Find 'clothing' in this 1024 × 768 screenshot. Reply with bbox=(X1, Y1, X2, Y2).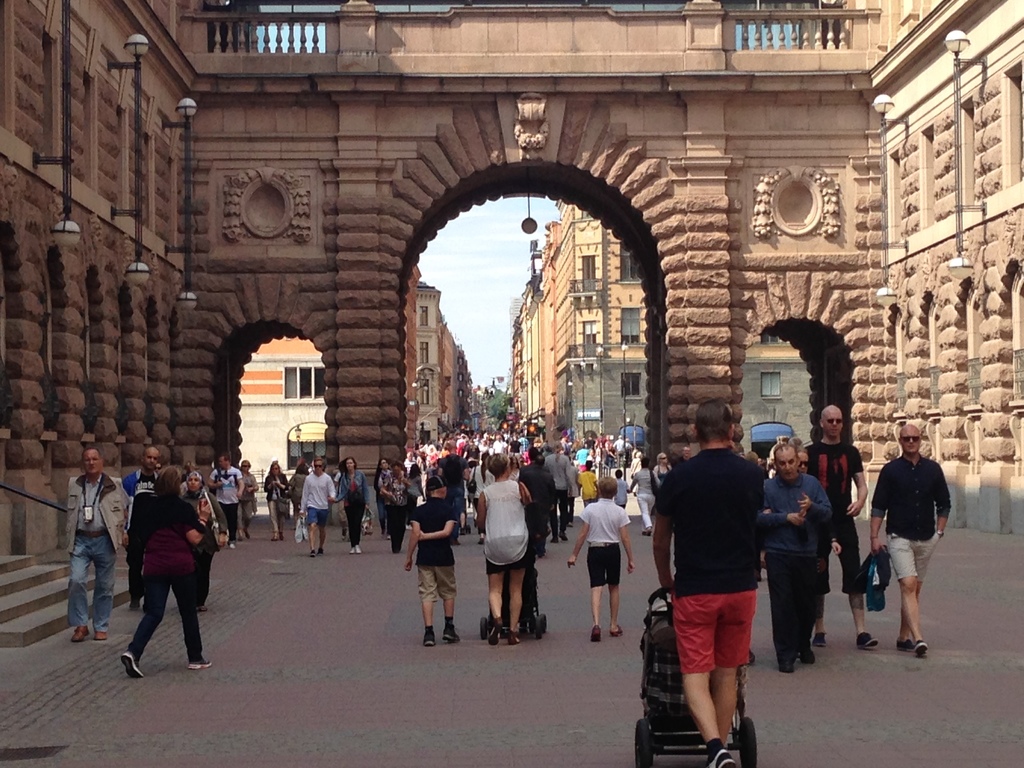
bbox=(331, 472, 345, 528).
